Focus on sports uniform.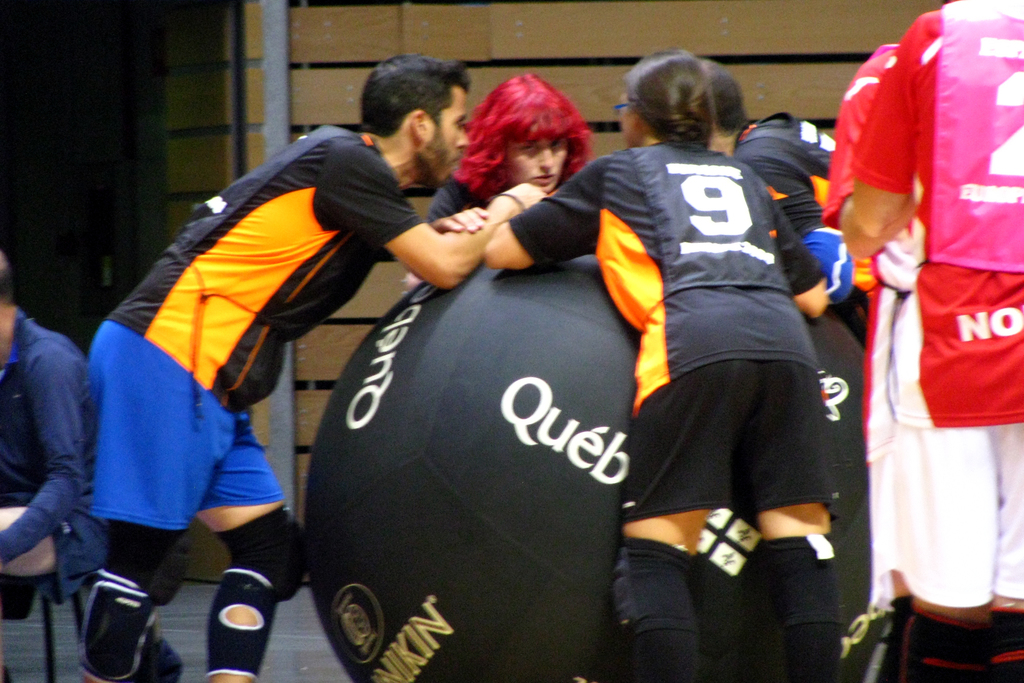
Focused at bbox=(821, 42, 918, 682).
